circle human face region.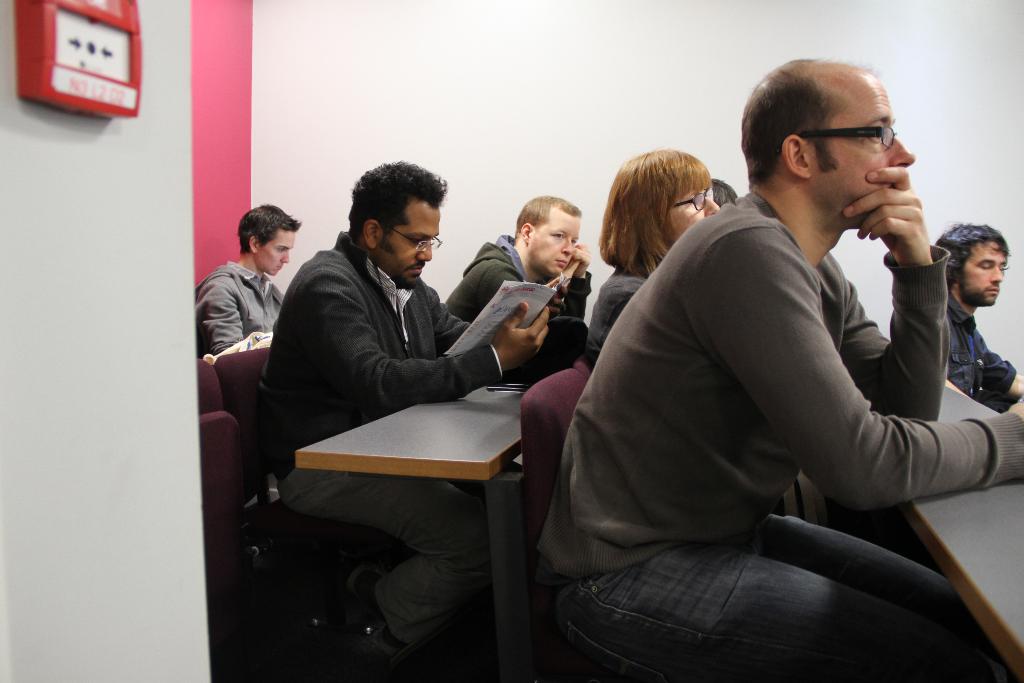
Region: <bbox>670, 181, 717, 234</bbox>.
